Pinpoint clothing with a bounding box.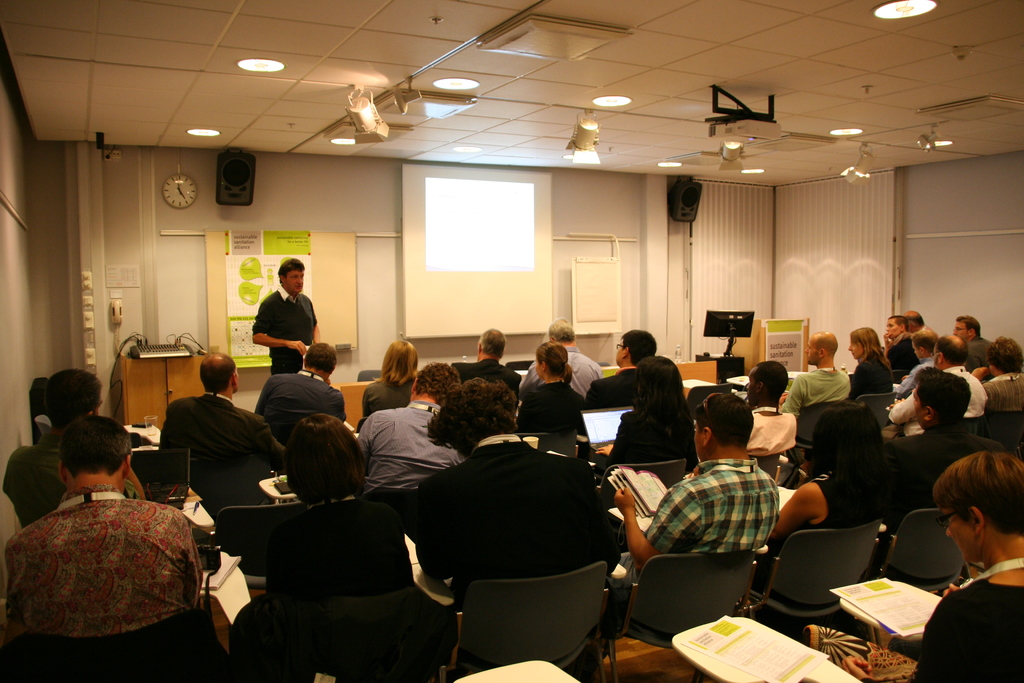
left=885, top=361, right=990, bottom=425.
